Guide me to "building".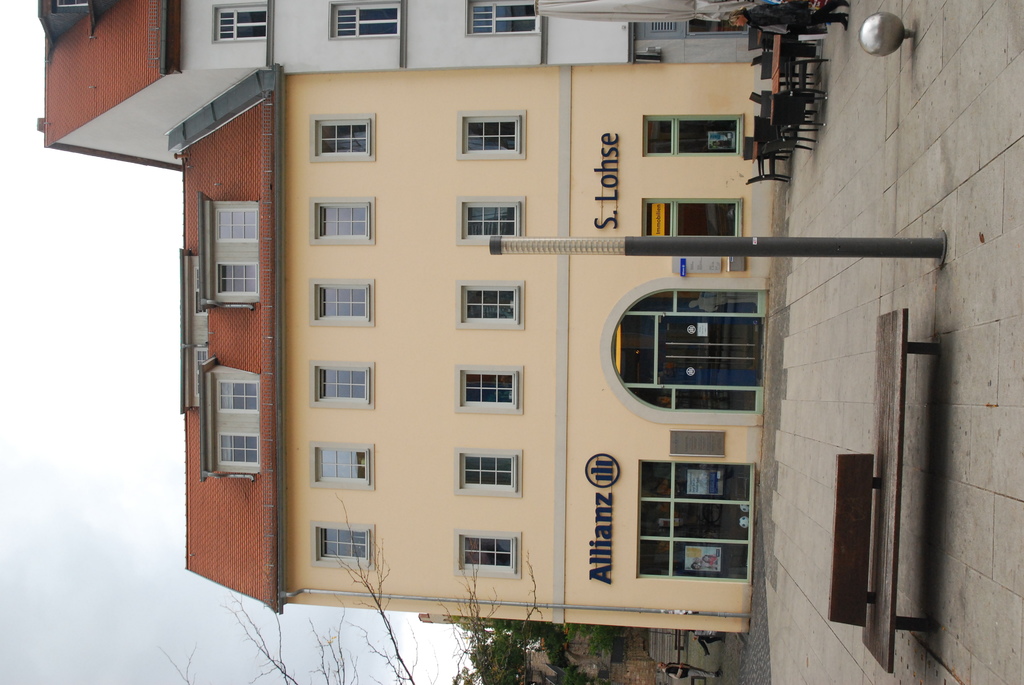
Guidance: x1=164 y1=137 x2=773 y2=633.
